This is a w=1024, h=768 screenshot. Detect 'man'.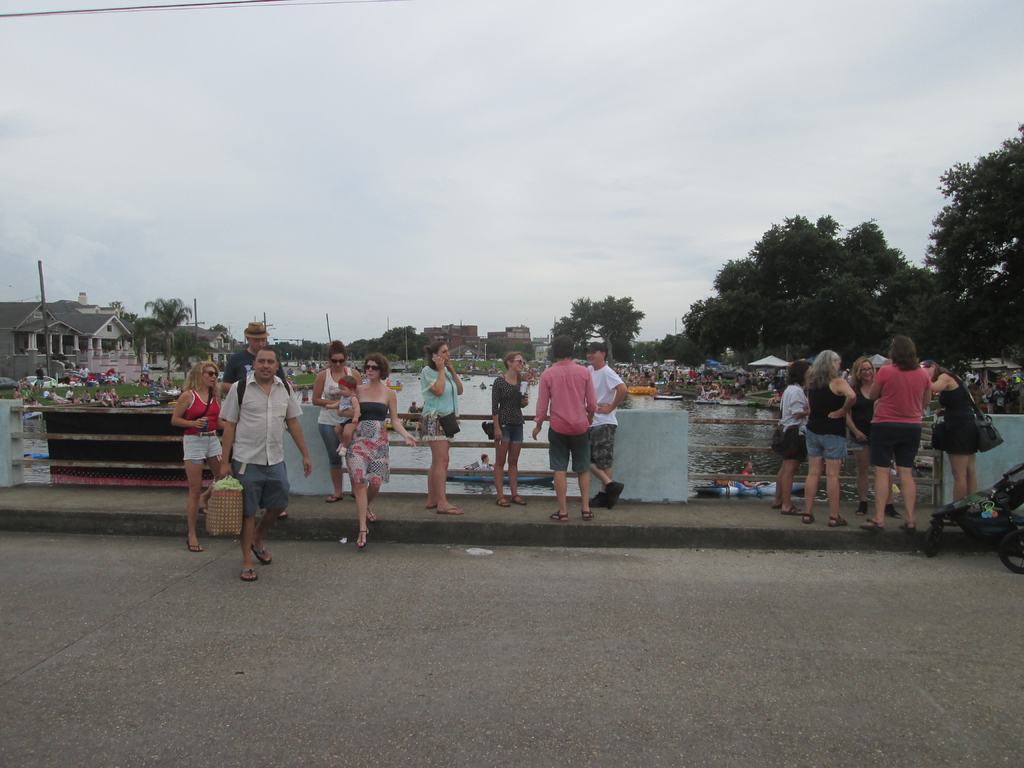
(580,339,635,484).
